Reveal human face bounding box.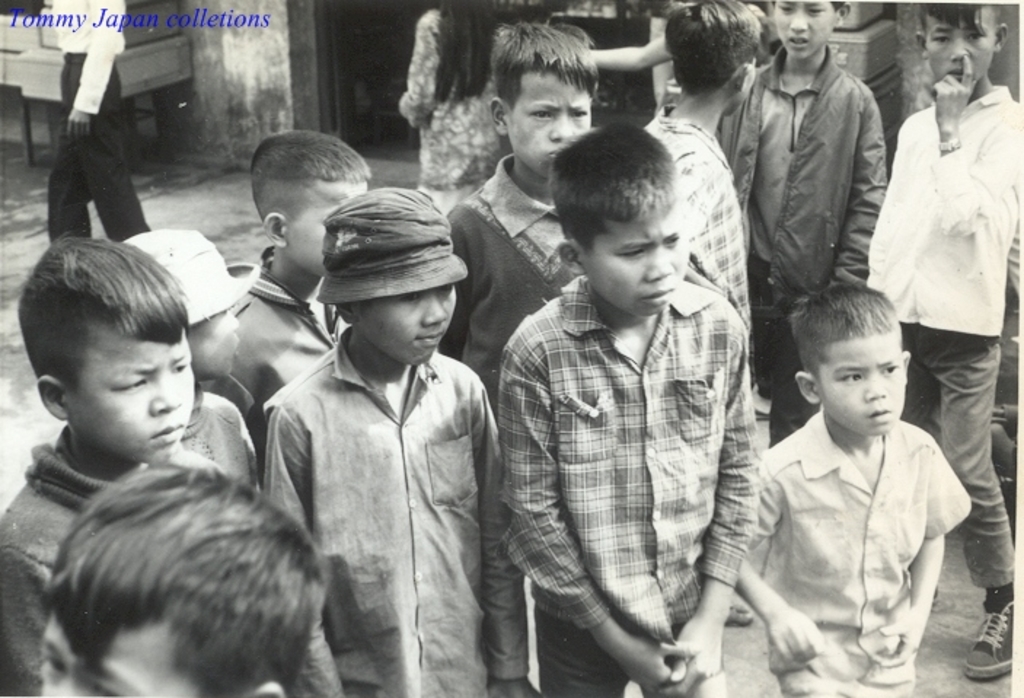
Revealed: l=287, t=187, r=367, b=277.
